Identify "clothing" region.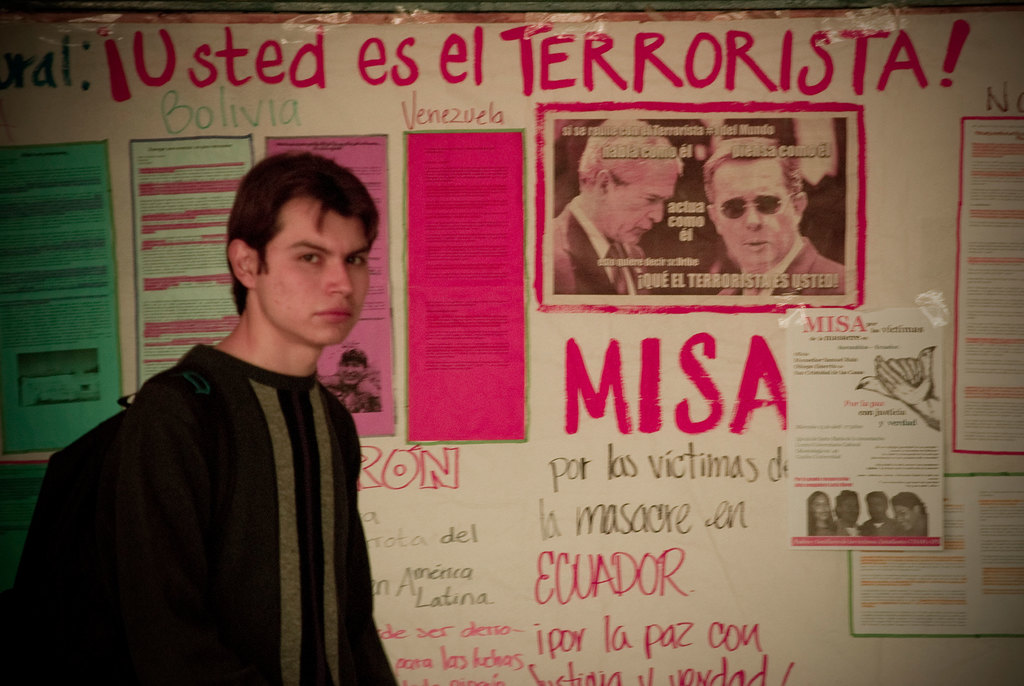
Region: box(905, 521, 935, 539).
